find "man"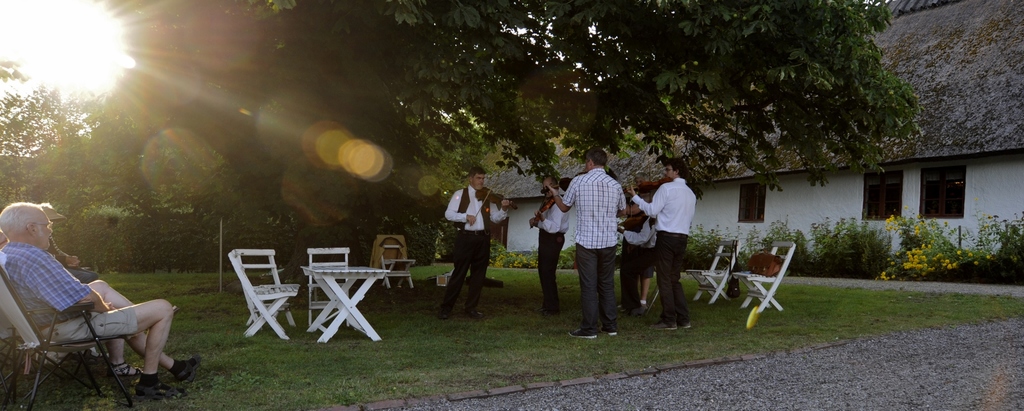
527 180 569 321
